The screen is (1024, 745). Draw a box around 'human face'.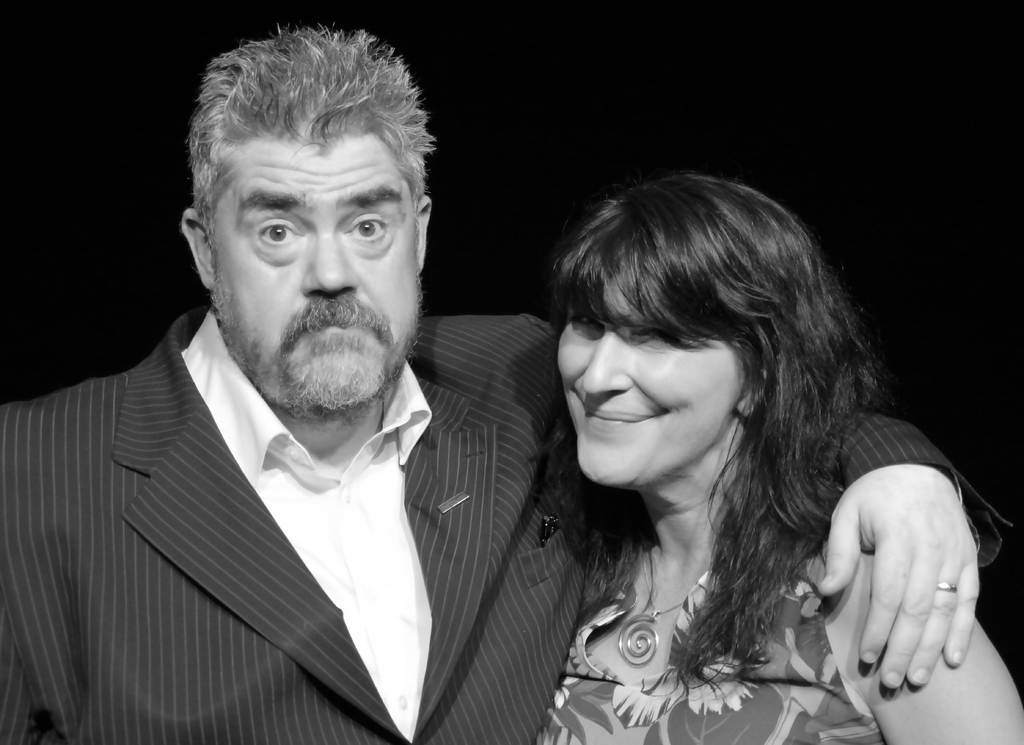
(left=214, top=126, right=429, bottom=417).
